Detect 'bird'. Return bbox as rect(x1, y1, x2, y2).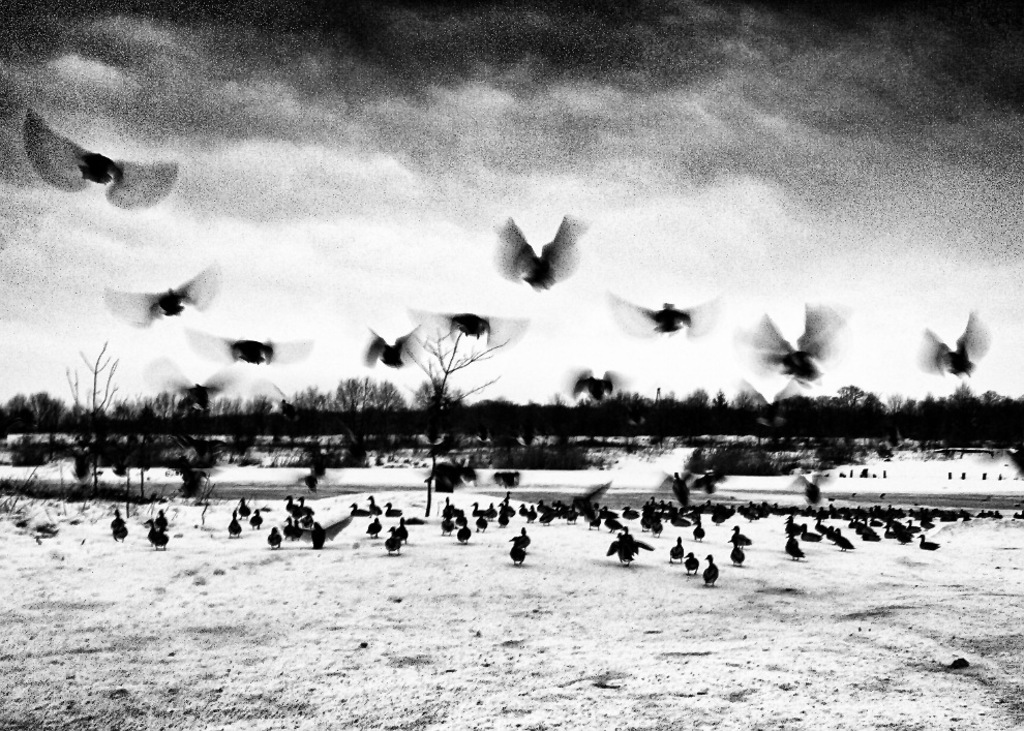
rect(366, 517, 380, 546).
